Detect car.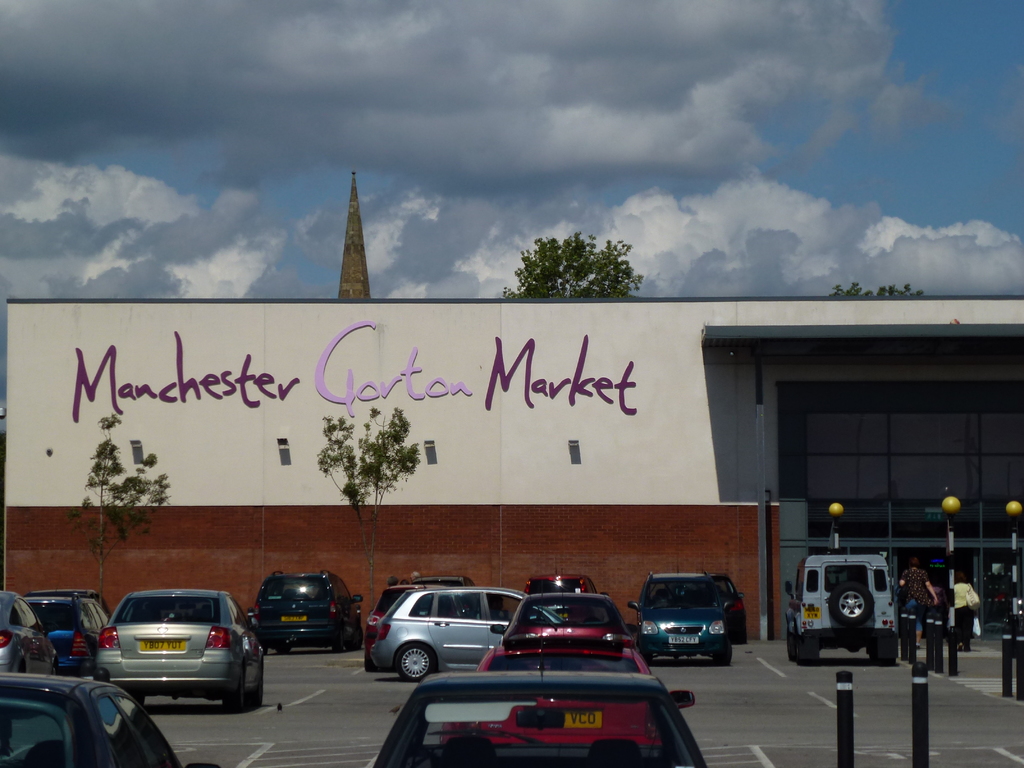
Detected at bbox(0, 589, 59, 666).
